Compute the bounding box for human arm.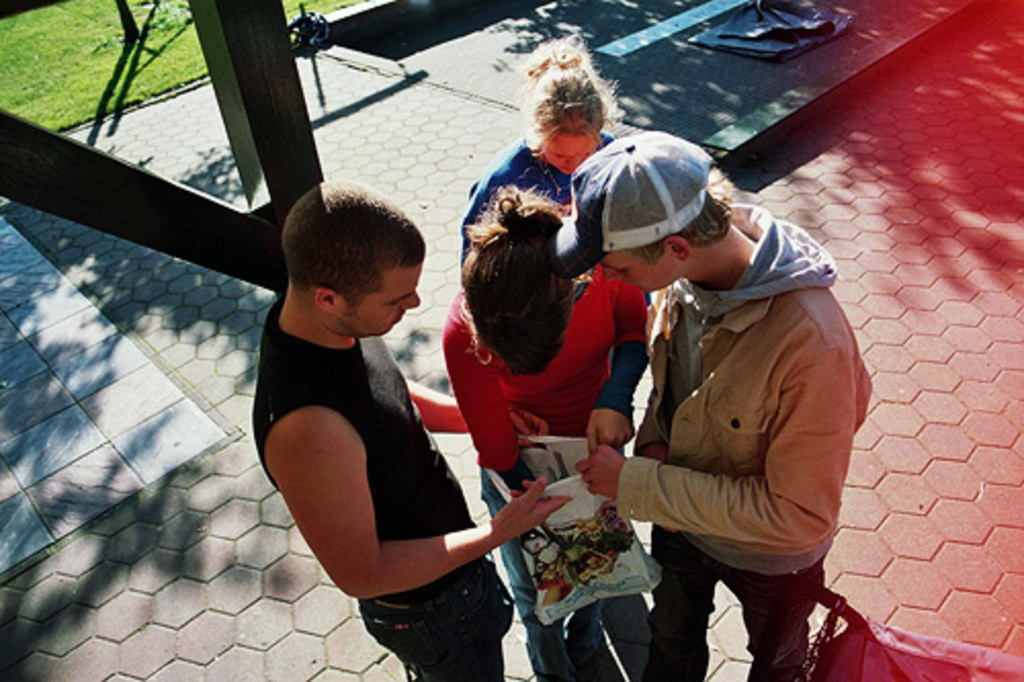
575/319/870/551.
